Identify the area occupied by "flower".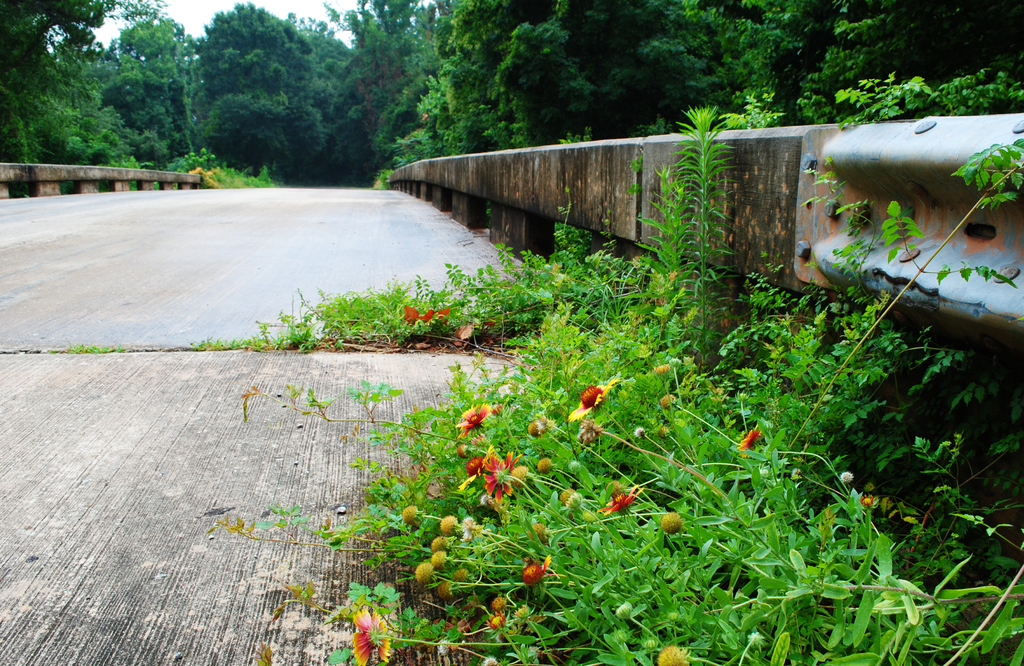
Area: <box>486,608,505,631</box>.
